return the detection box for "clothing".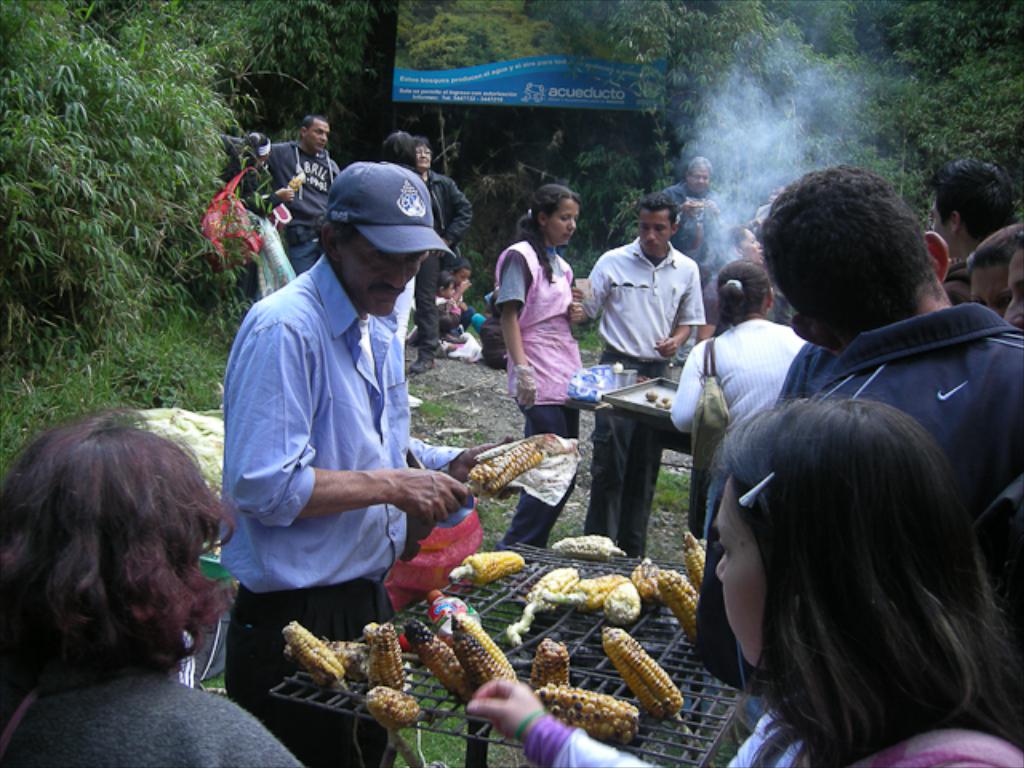
region(208, 210, 466, 661).
